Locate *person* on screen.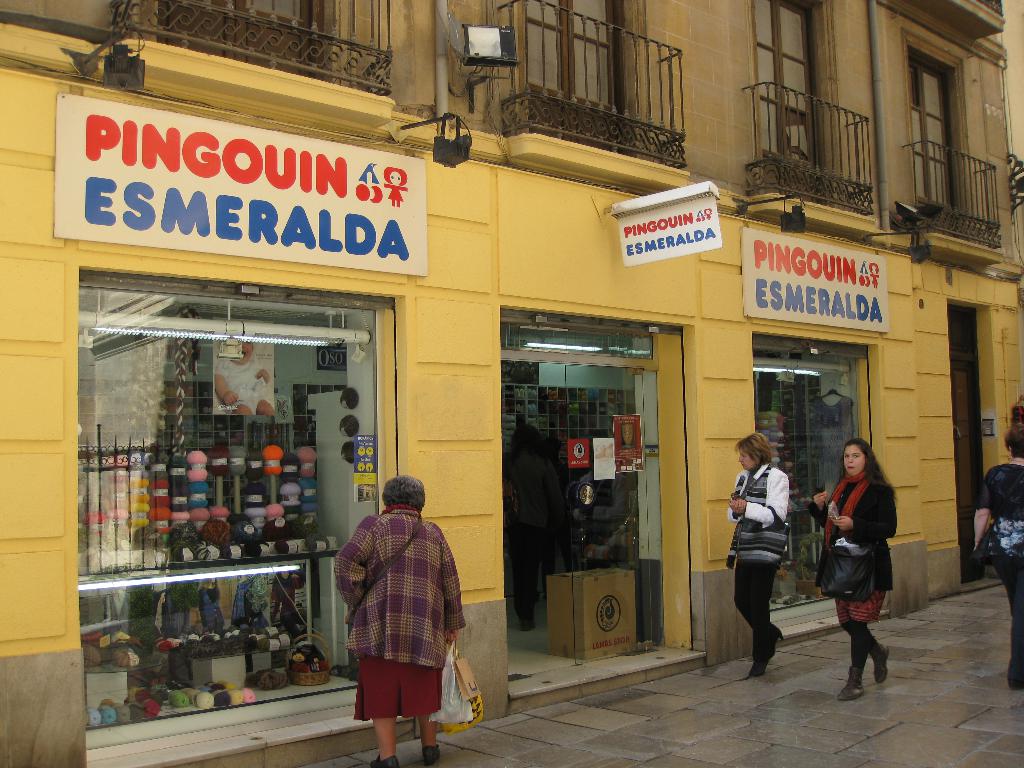
On screen at x1=216, y1=341, x2=273, y2=415.
